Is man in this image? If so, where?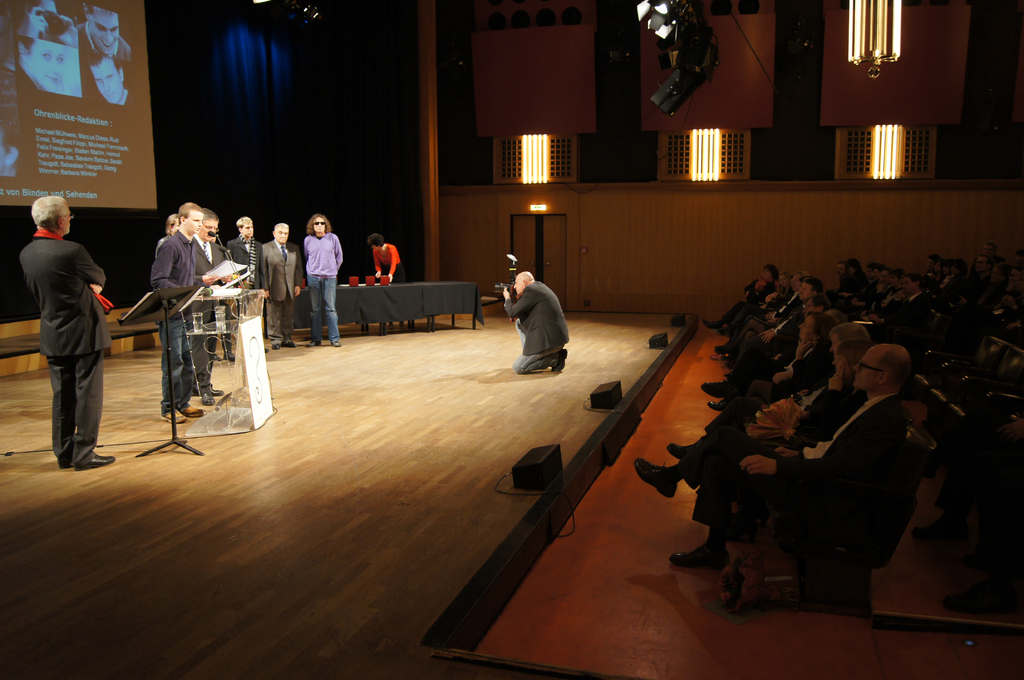
Yes, at 503:269:573:373.
